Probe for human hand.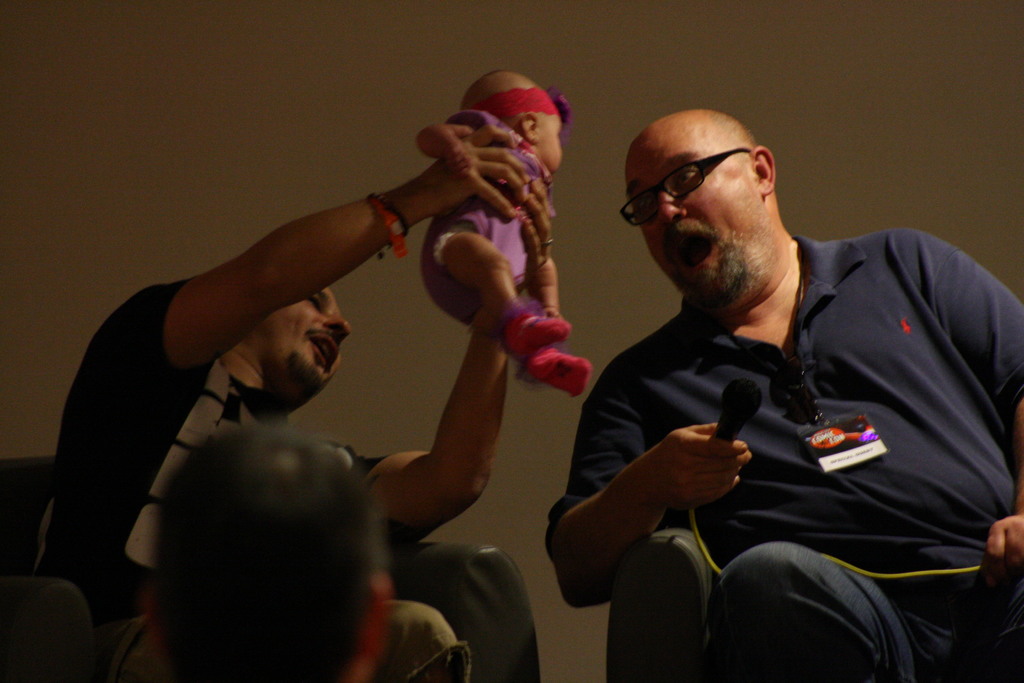
Probe result: region(541, 306, 563, 319).
